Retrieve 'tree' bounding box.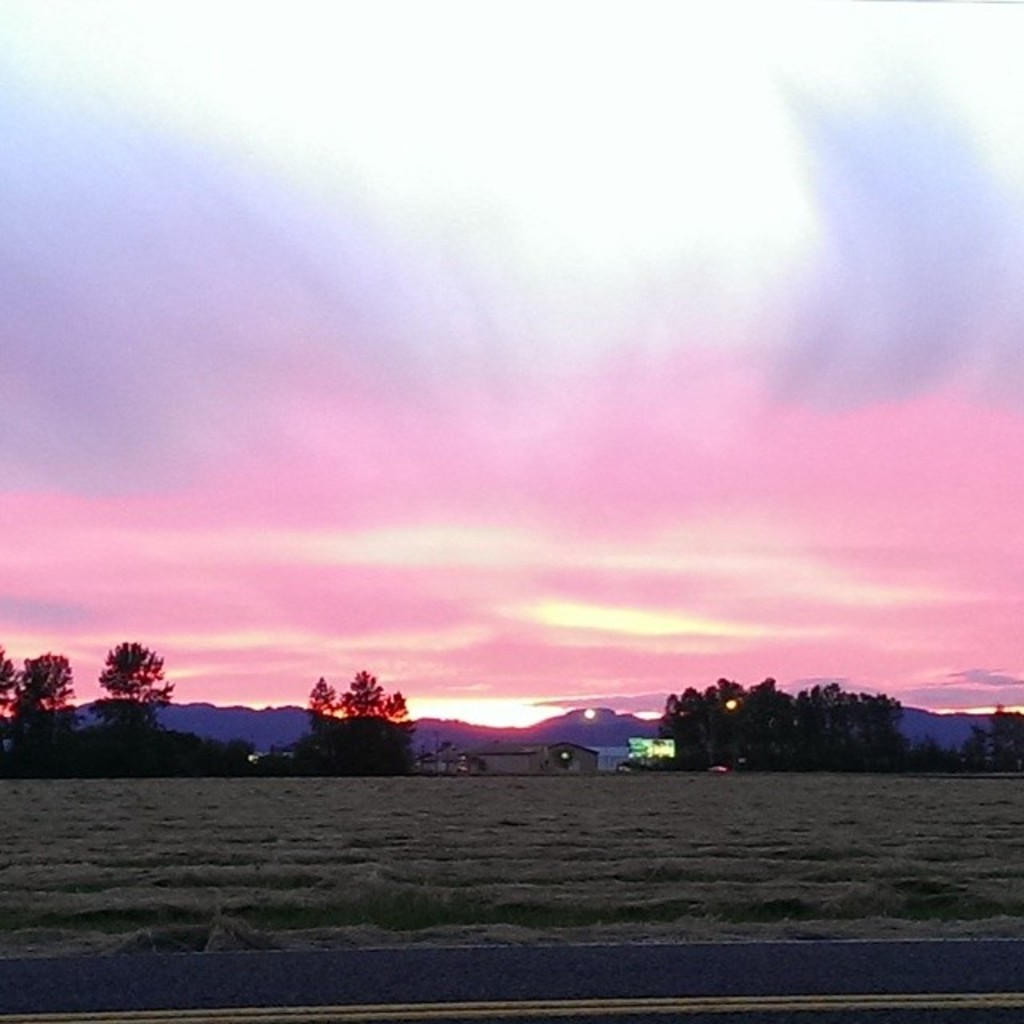
Bounding box: 0, 651, 18, 718.
